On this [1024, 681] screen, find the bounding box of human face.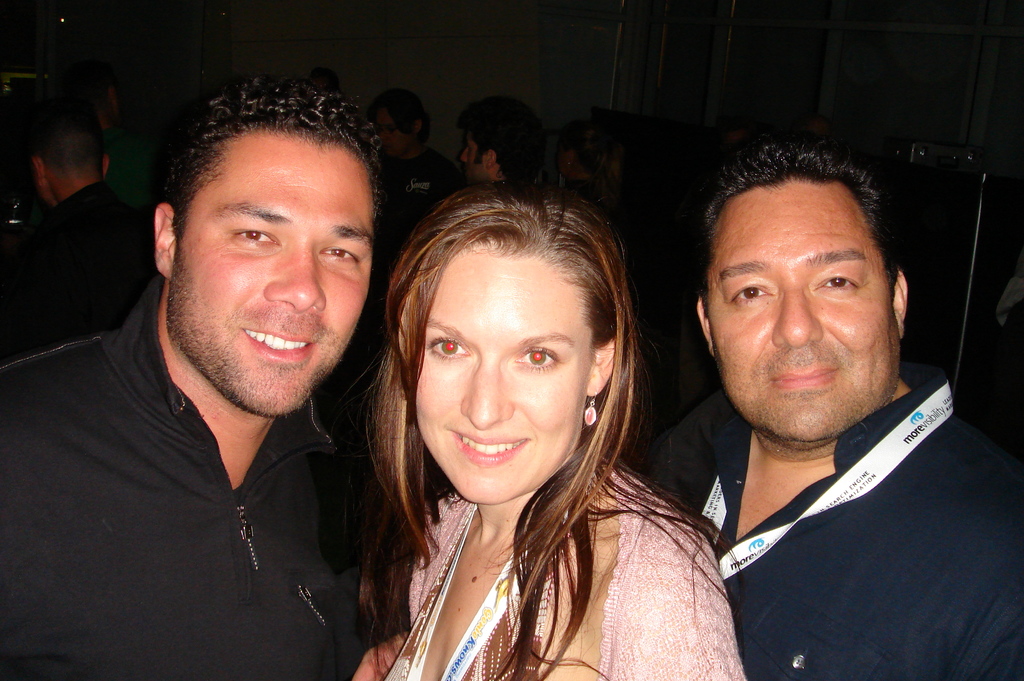
Bounding box: (left=163, top=127, right=370, bottom=412).
